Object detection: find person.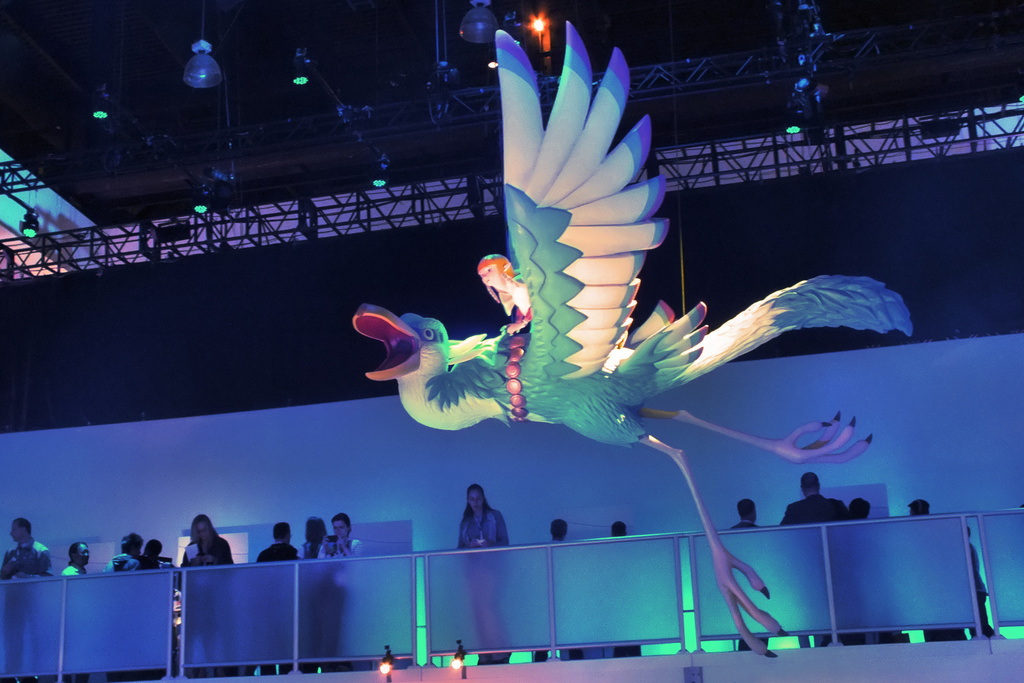
left=179, top=516, right=230, bottom=679.
